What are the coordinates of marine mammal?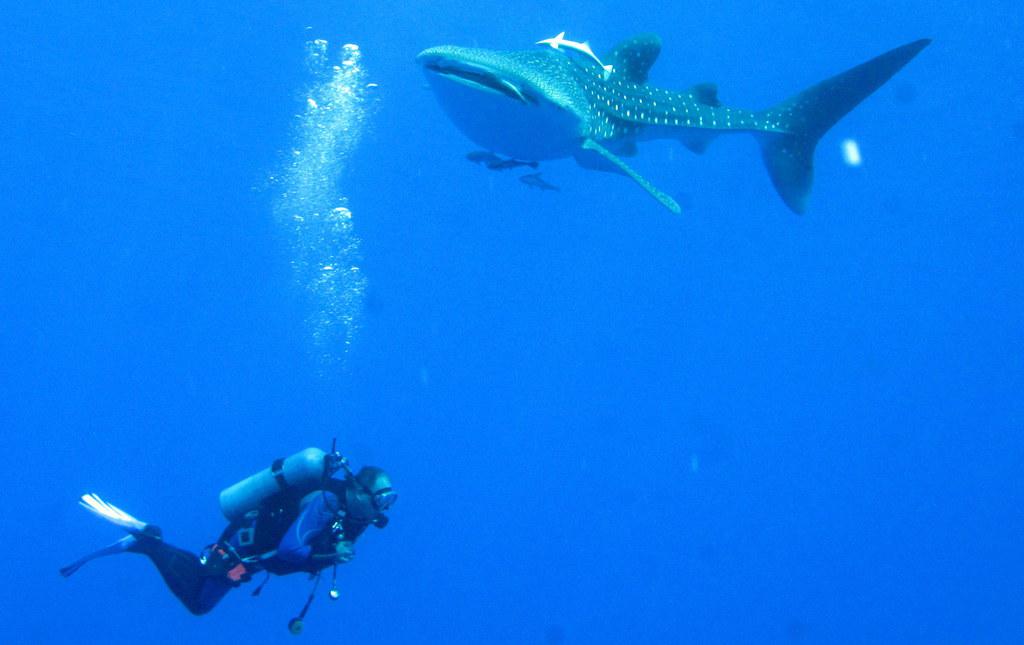
box(422, 26, 935, 213).
